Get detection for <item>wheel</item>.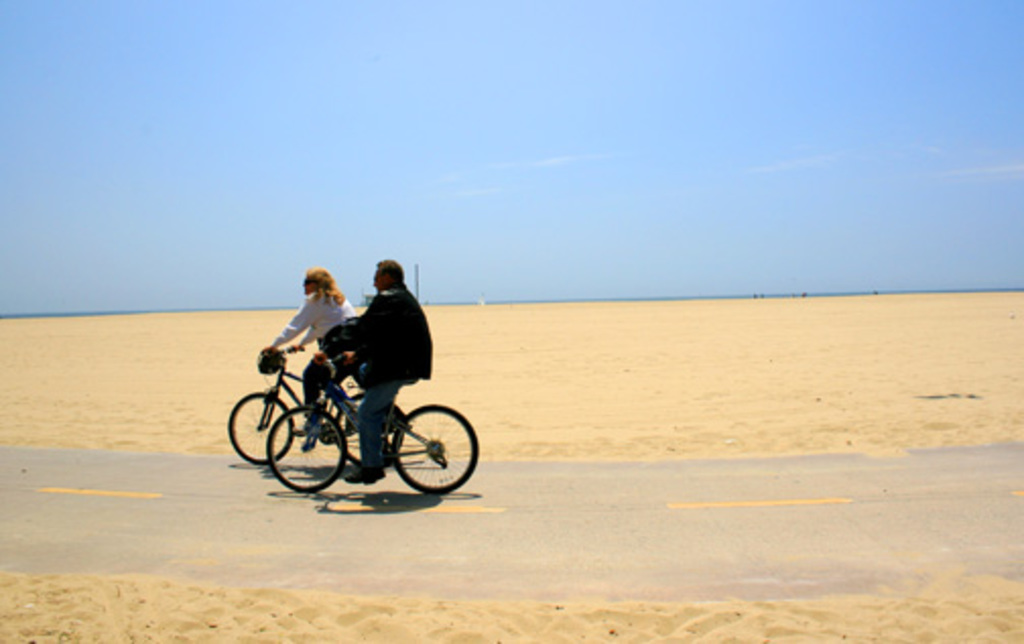
Detection: l=266, t=404, r=347, b=492.
